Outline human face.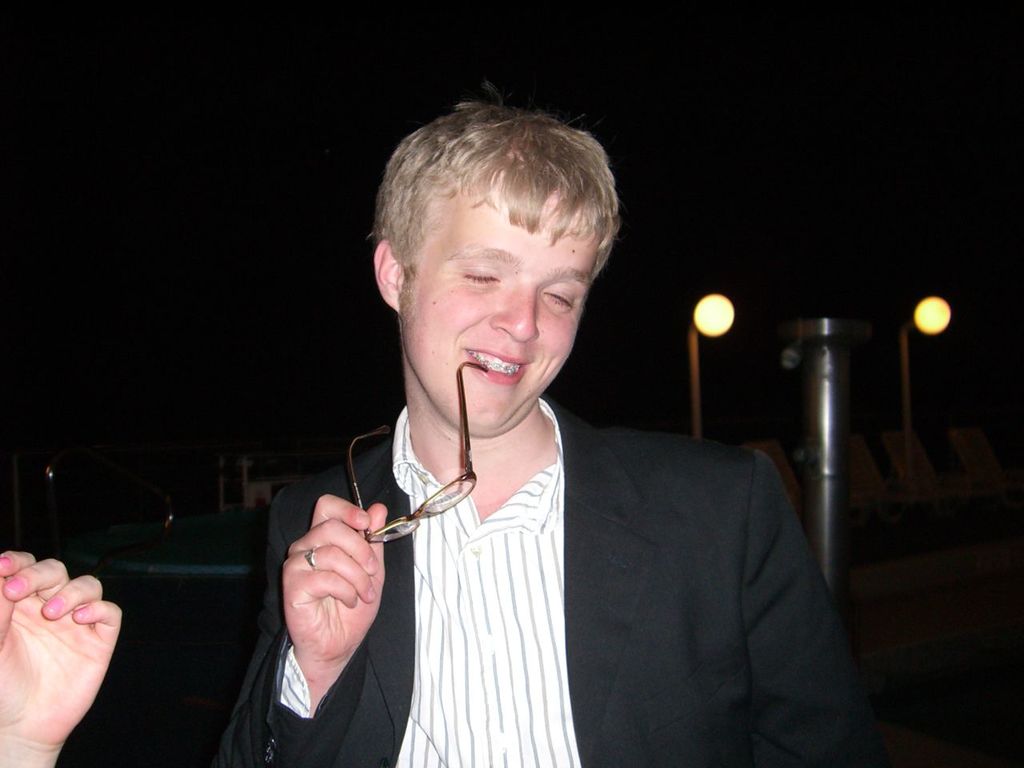
Outline: [394,166,599,438].
